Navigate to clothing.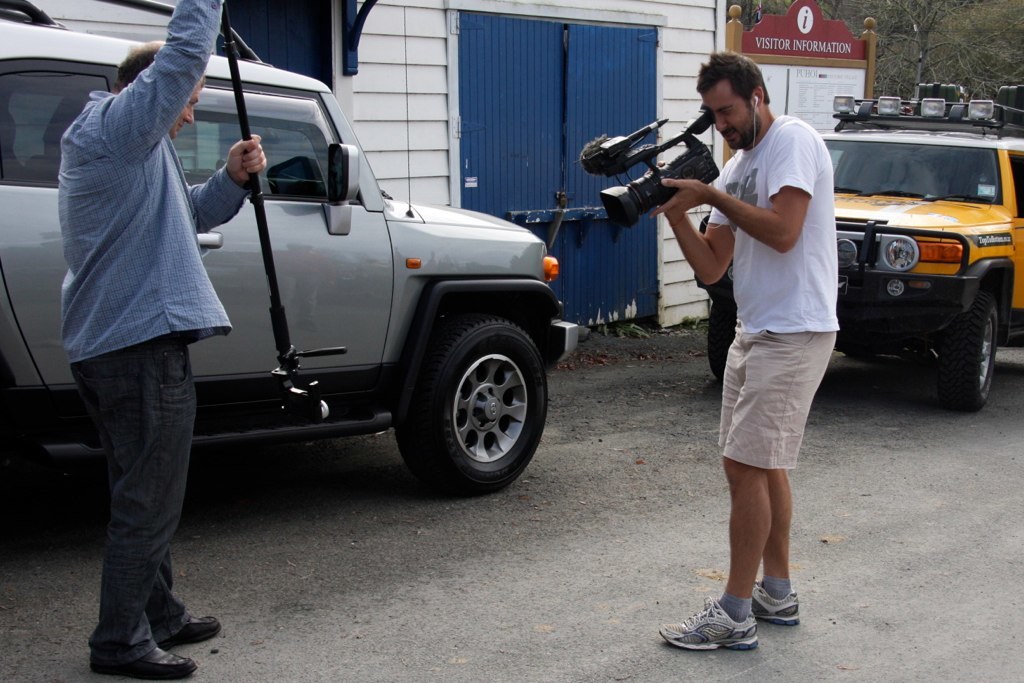
Navigation target: l=699, t=115, r=841, b=475.
